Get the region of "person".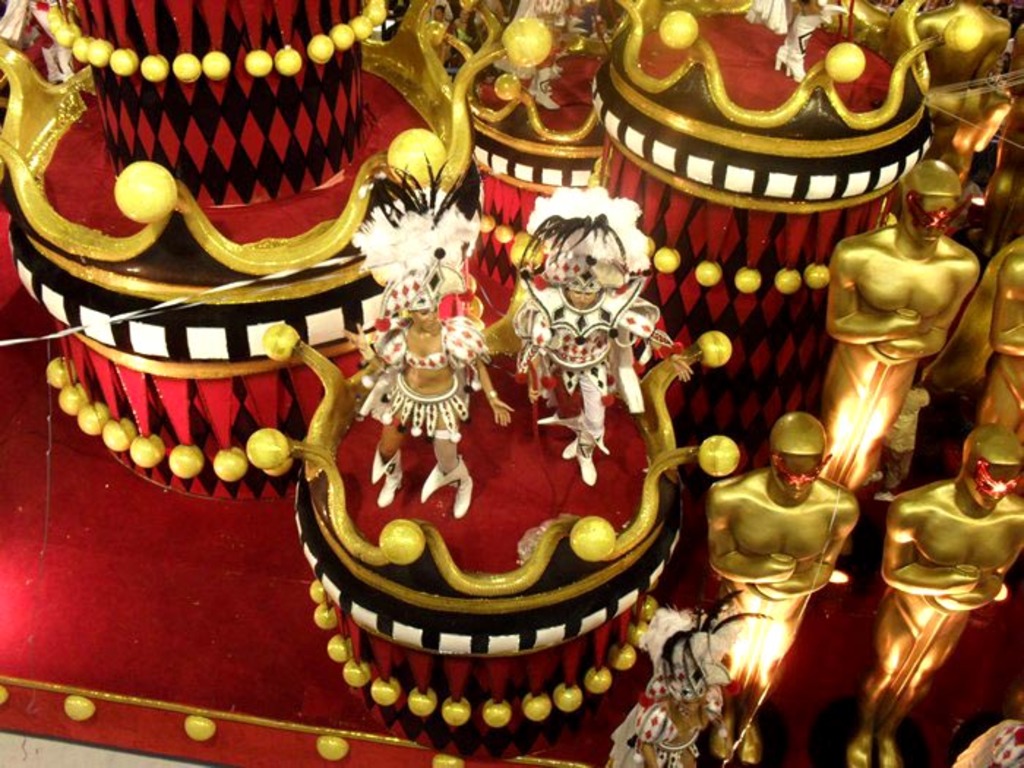
(522,187,698,490).
